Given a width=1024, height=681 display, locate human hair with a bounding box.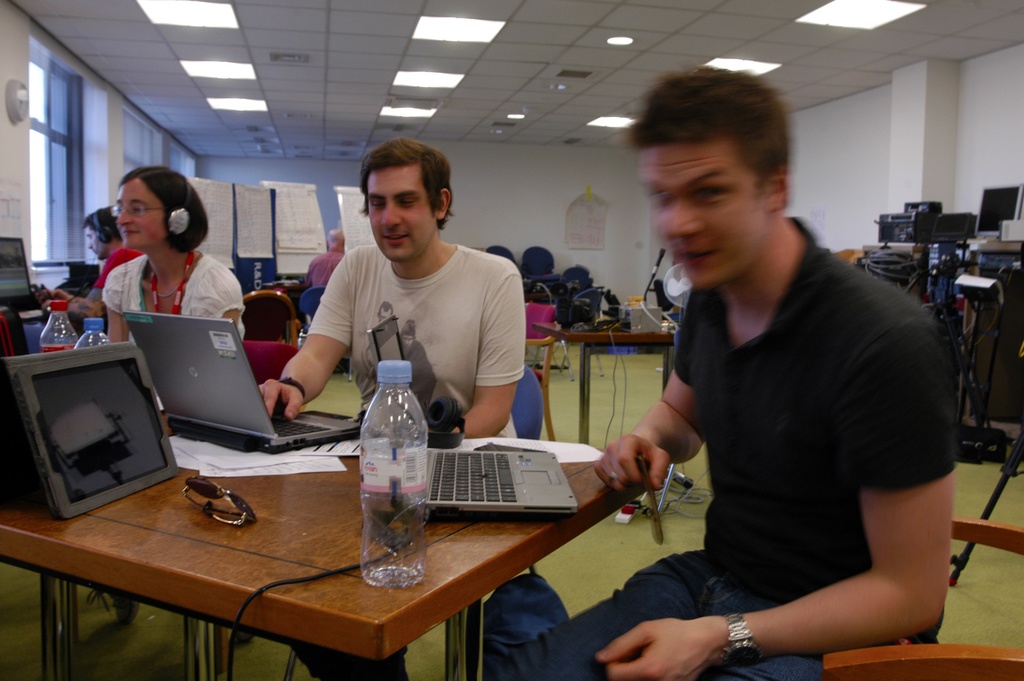
Located: <bbox>360, 133, 452, 231</bbox>.
